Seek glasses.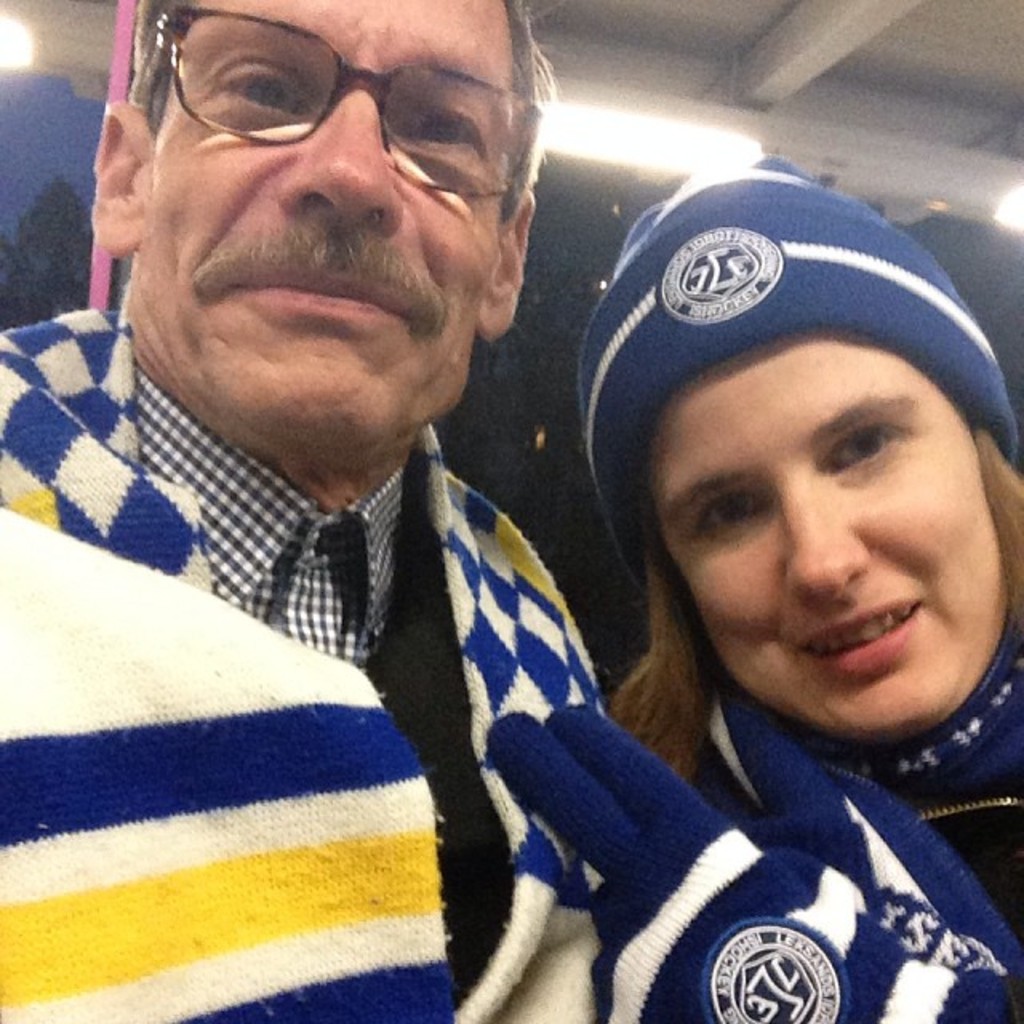
bbox(117, 34, 542, 182).
